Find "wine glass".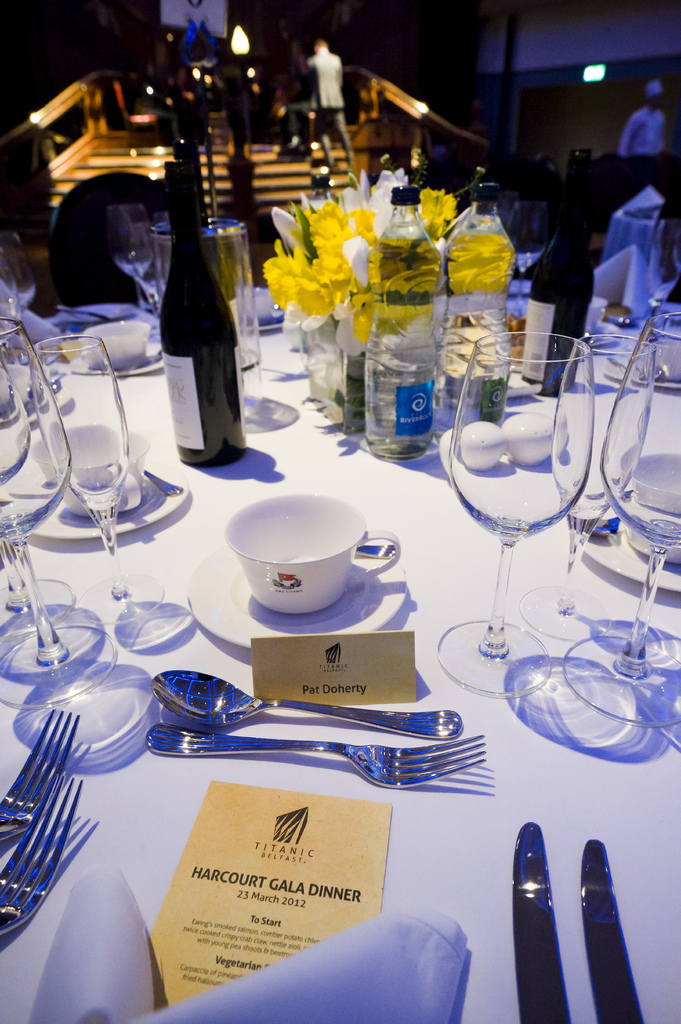
445, 328, 596, 703.
